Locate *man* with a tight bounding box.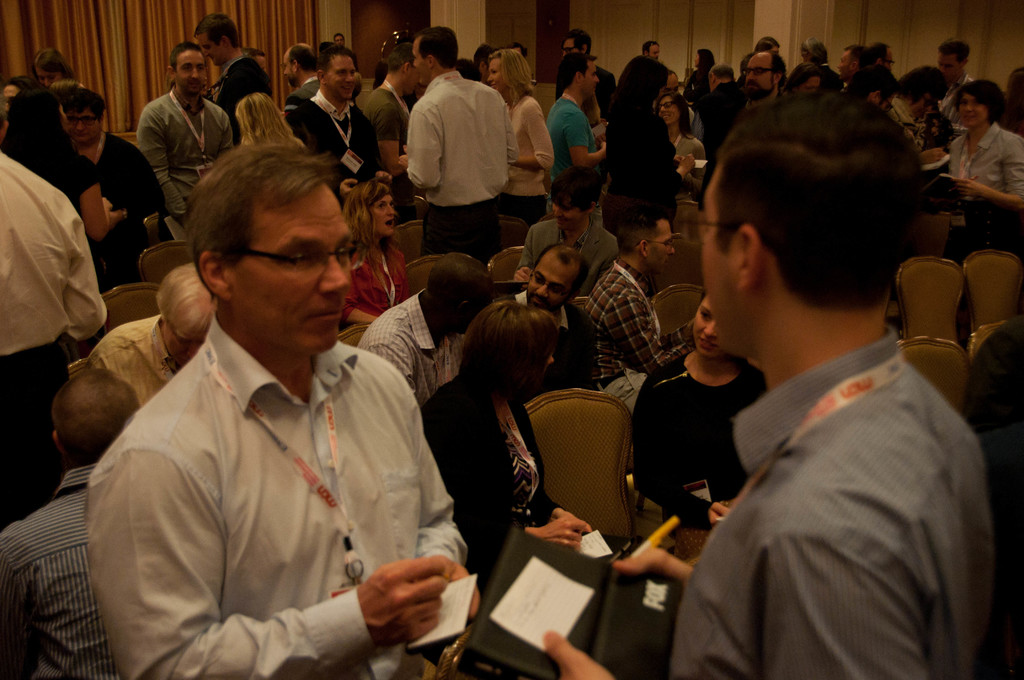
locate(0, 360, 148, 679).
